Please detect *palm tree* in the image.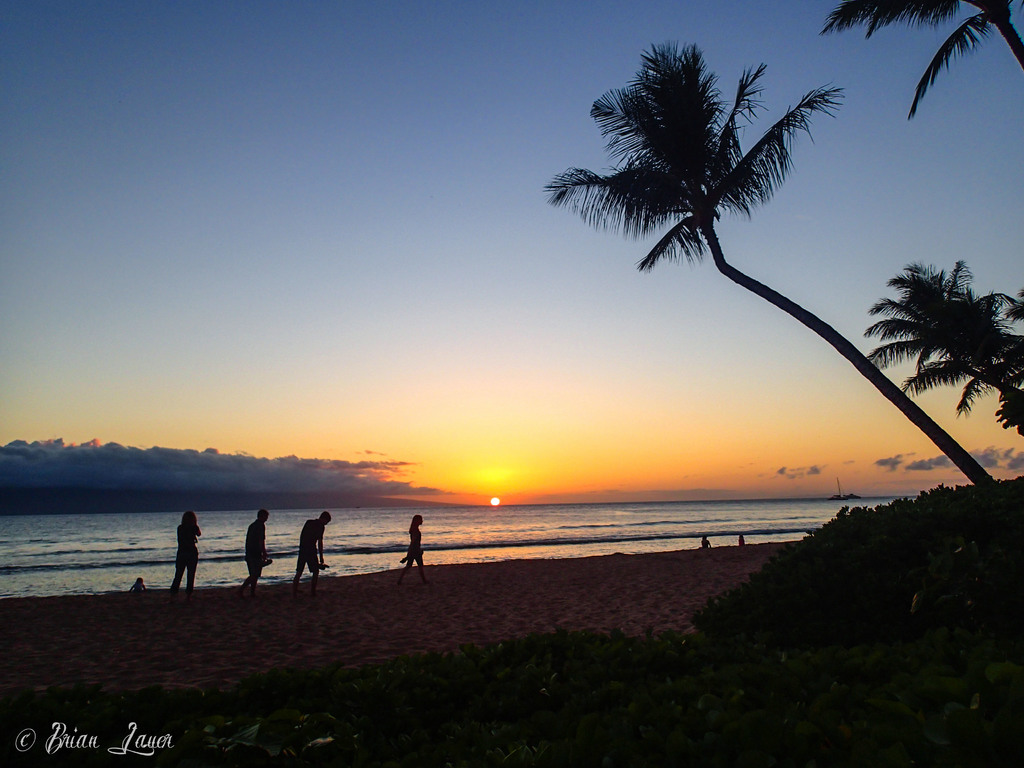
813, 0, 1023, 145.
